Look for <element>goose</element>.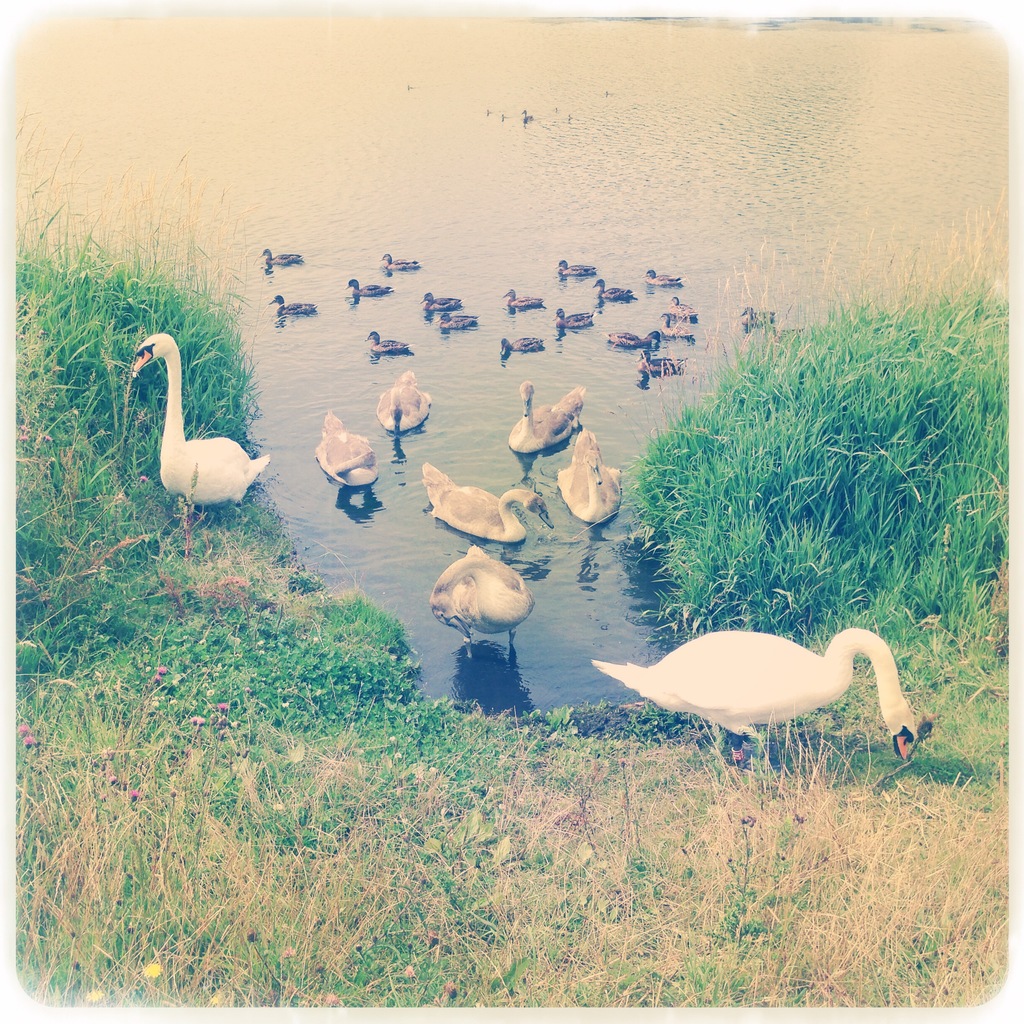
Found: [x1=344, y1=276, x2=393, y2=297].
